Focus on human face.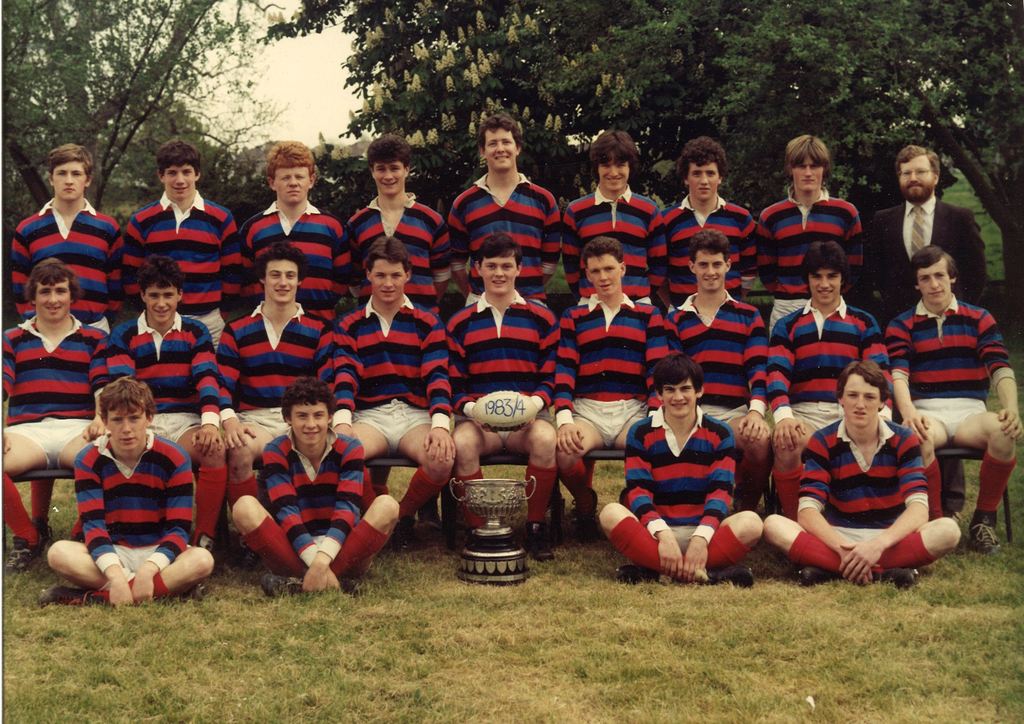
Focused at (808, 267, 841, 303).
